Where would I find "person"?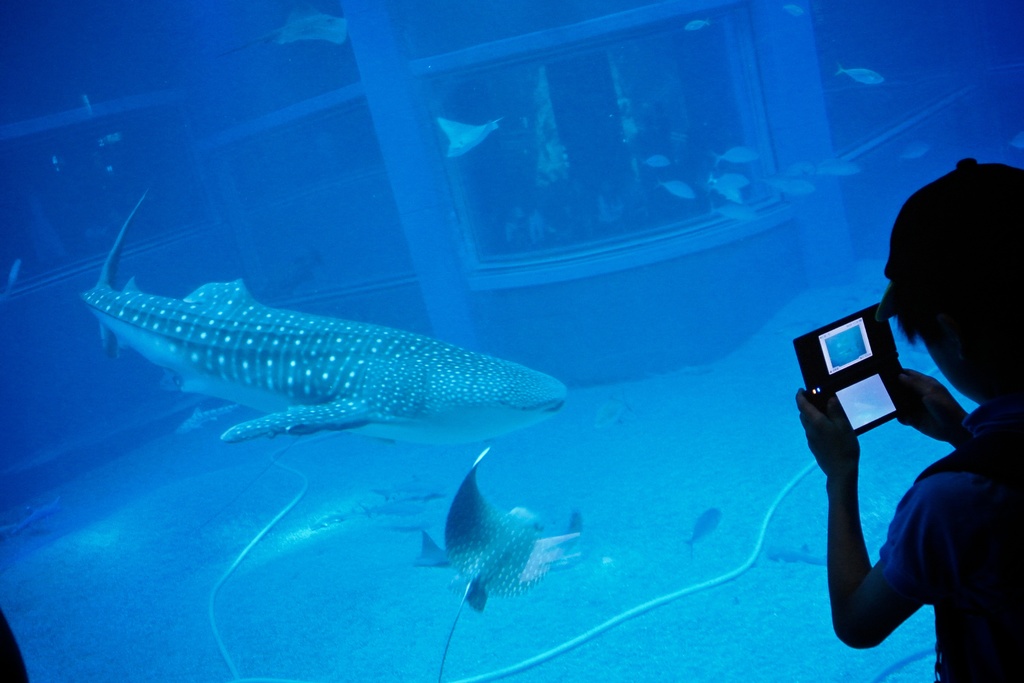
At (x1=787, y1=161, x2=1012, y2=682).
